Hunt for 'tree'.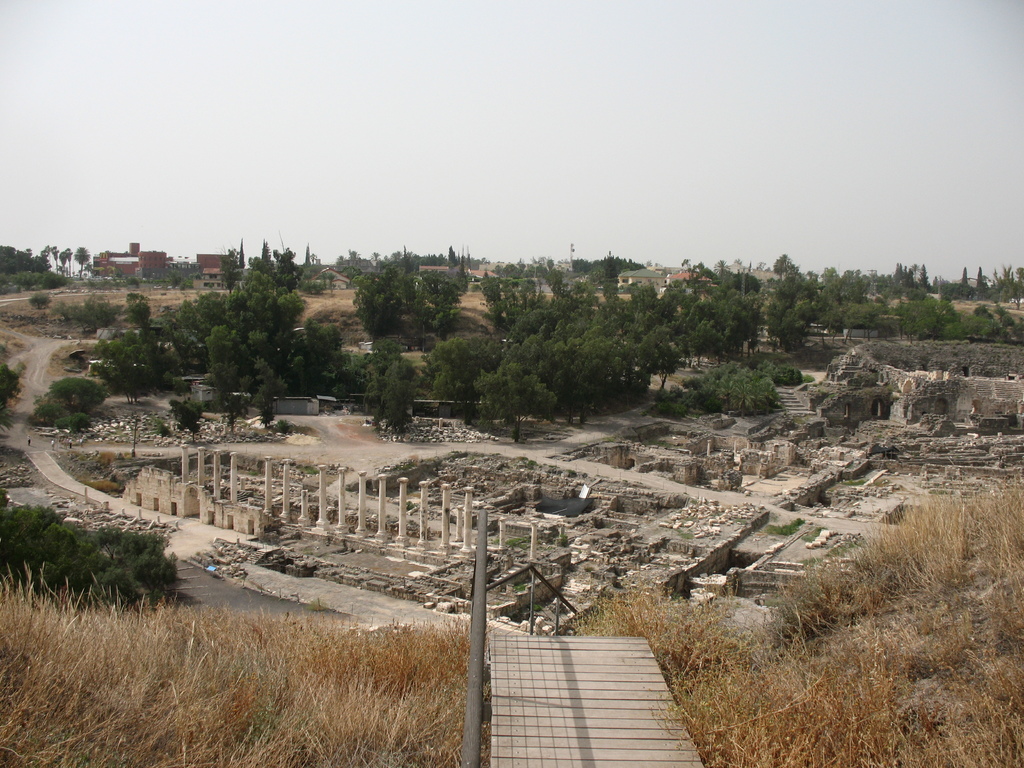
Hunted down at select_region(709, 254, 733, 274).
